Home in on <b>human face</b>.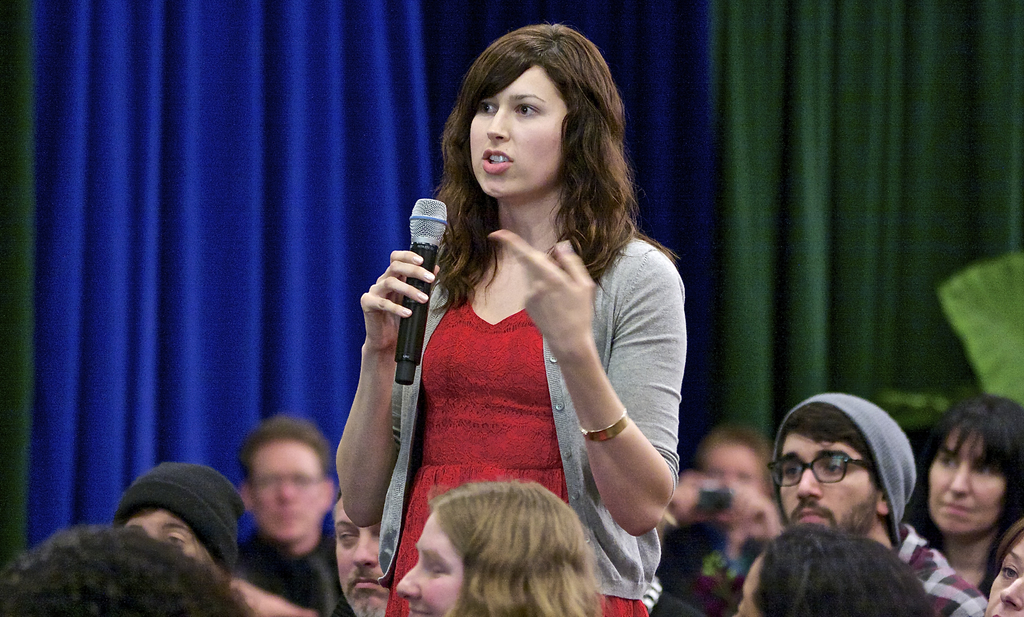
Homed in at [780, 432, 881, 533].
